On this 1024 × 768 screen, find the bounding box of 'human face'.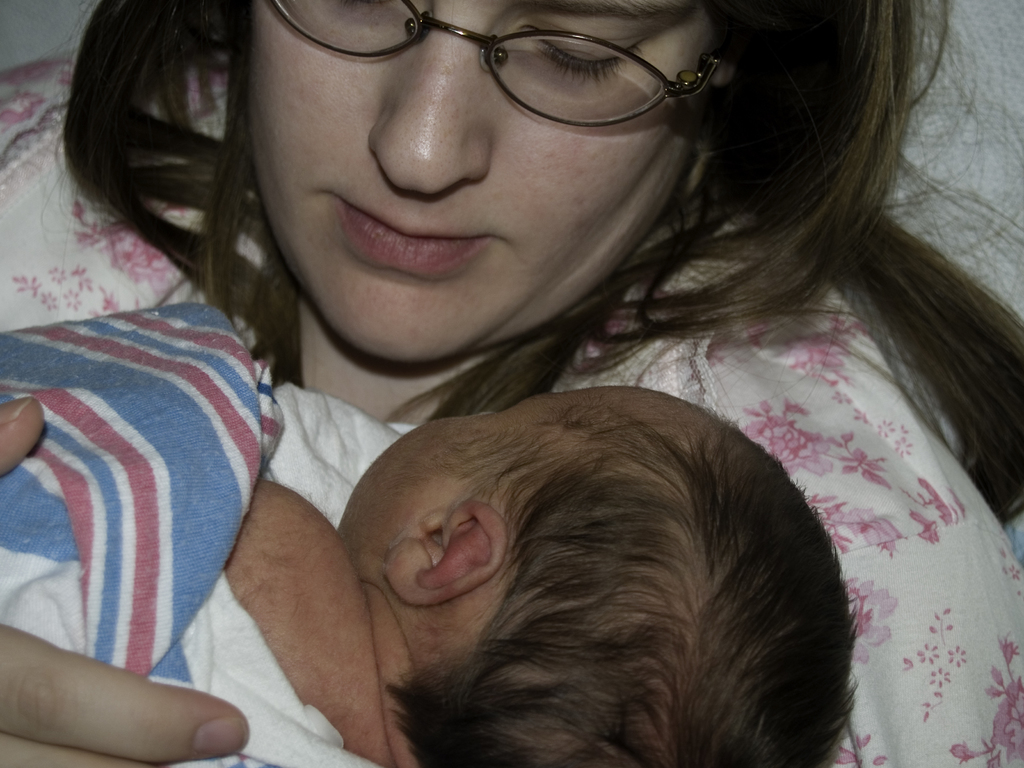
Bounding box: rect(345, 383, 671, 526).
